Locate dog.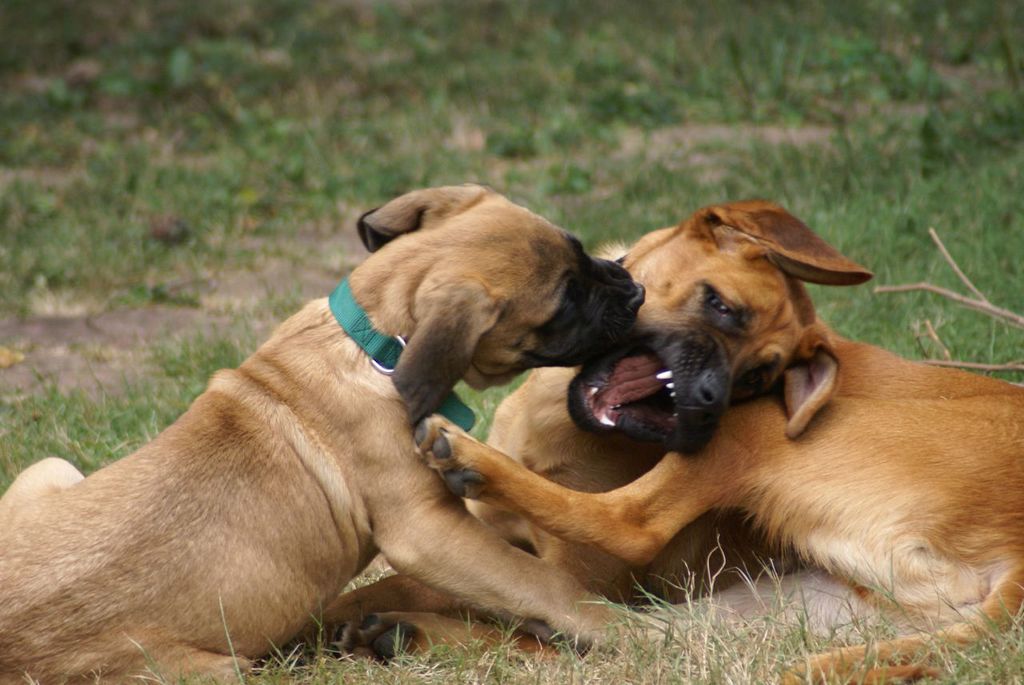
Bounding box: pyautogui.locateOnScreen(0, 183, 646, 684).
